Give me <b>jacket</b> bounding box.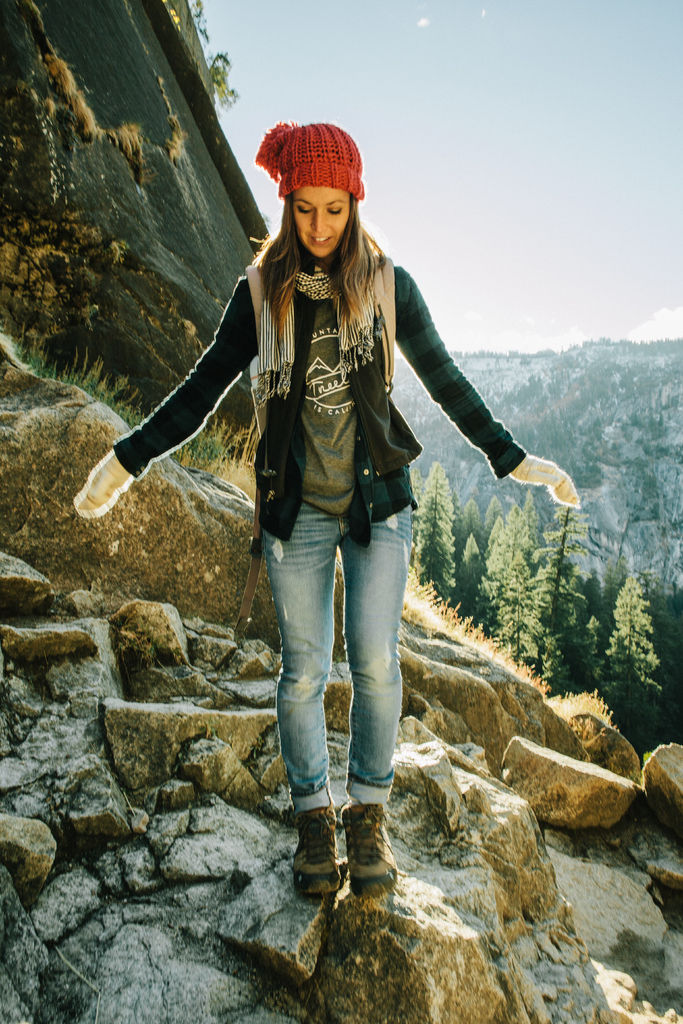
(111,250,526,537).
